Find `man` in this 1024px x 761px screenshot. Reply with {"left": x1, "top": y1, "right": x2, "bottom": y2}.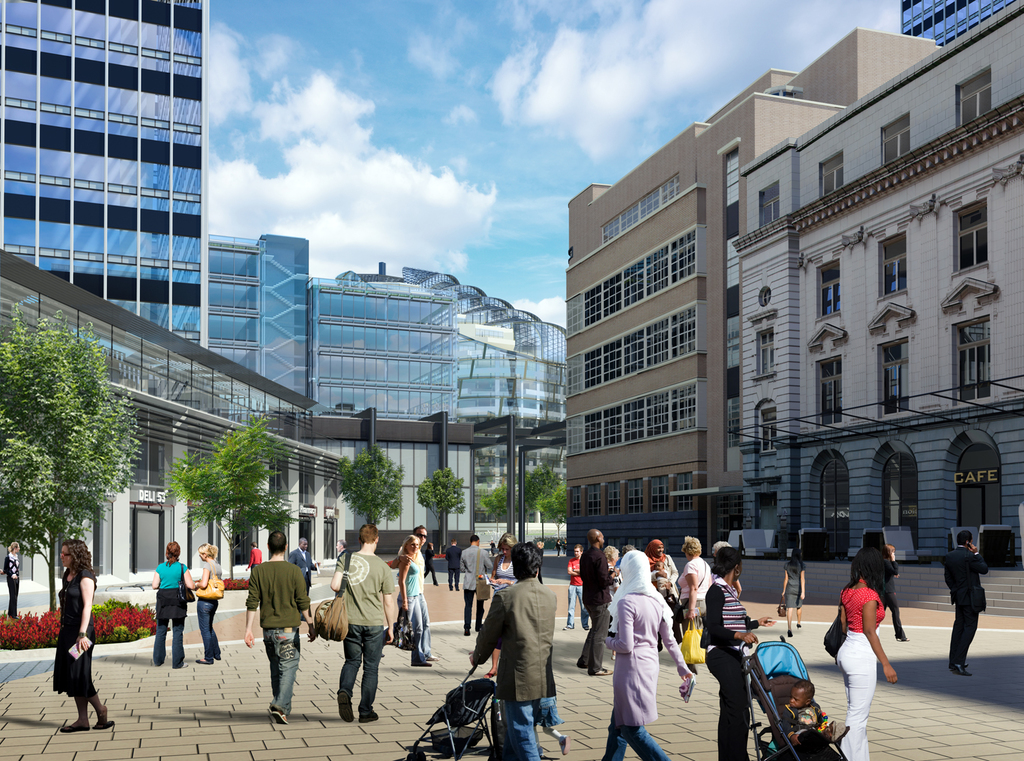
{"left": 557, "top": 543, "right": 590, "bottom": 629}.
